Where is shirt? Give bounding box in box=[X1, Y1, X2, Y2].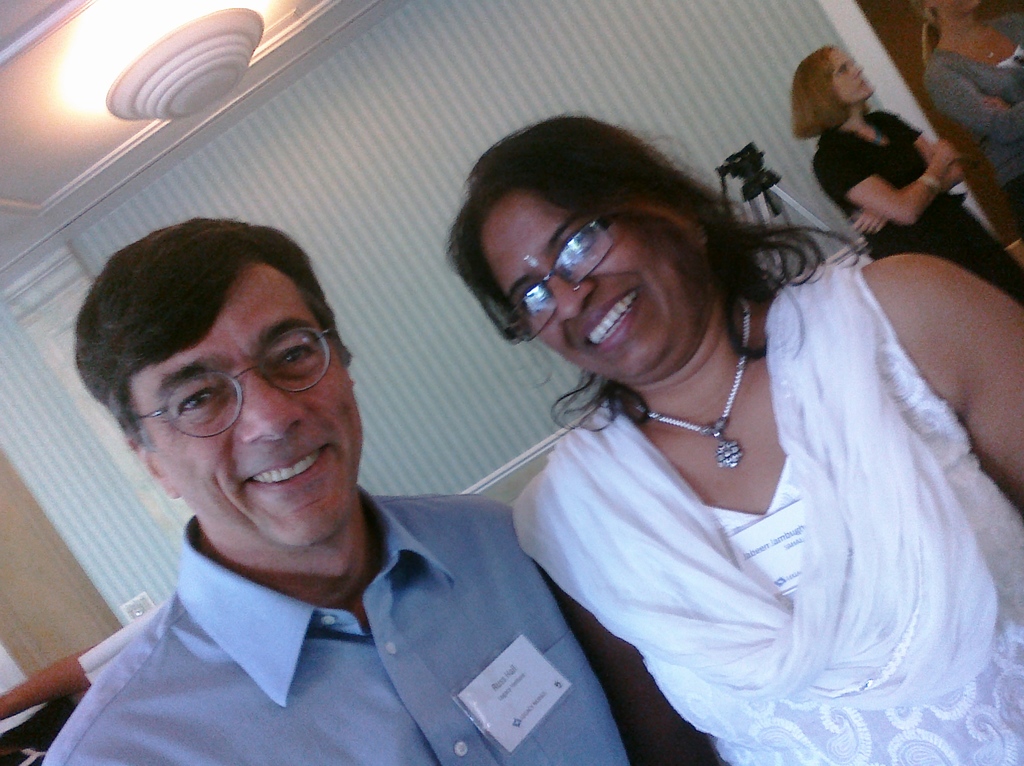
box=[42, 482, 627, 765].
